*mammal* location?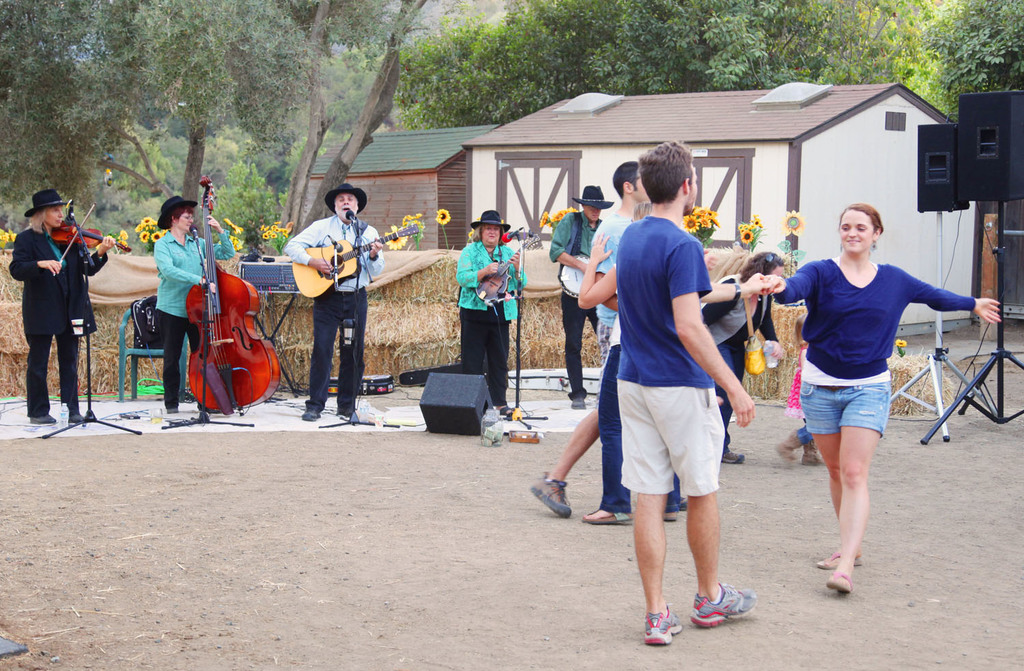
x1=696, y1=246, x2=784, y2=461
